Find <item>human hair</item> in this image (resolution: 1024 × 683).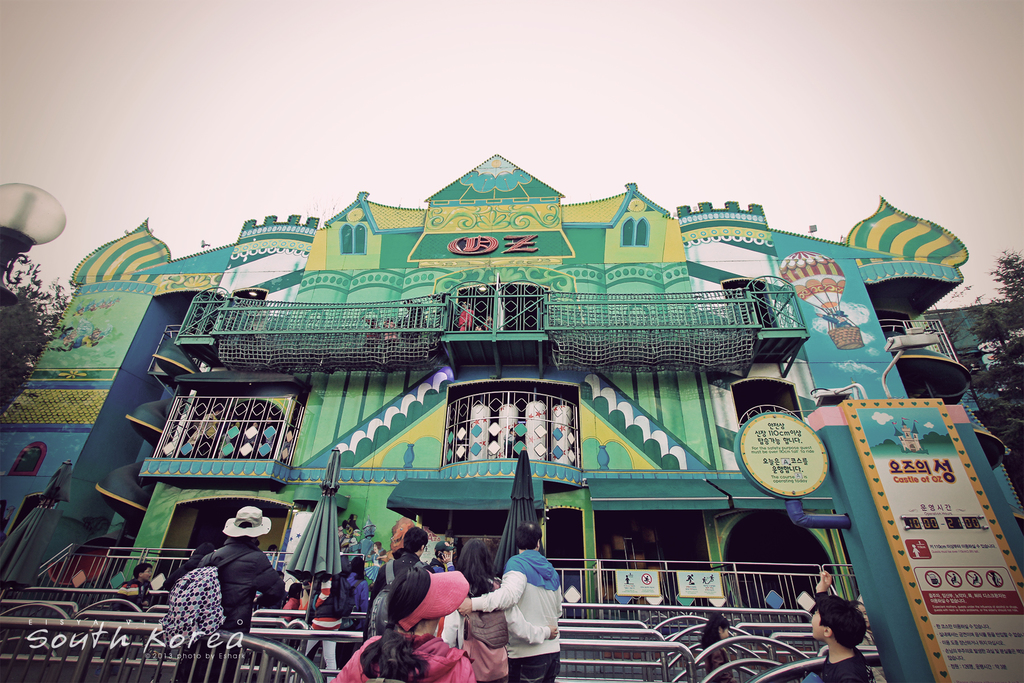
x1=456, y1=541, x2=497, y2=595.
